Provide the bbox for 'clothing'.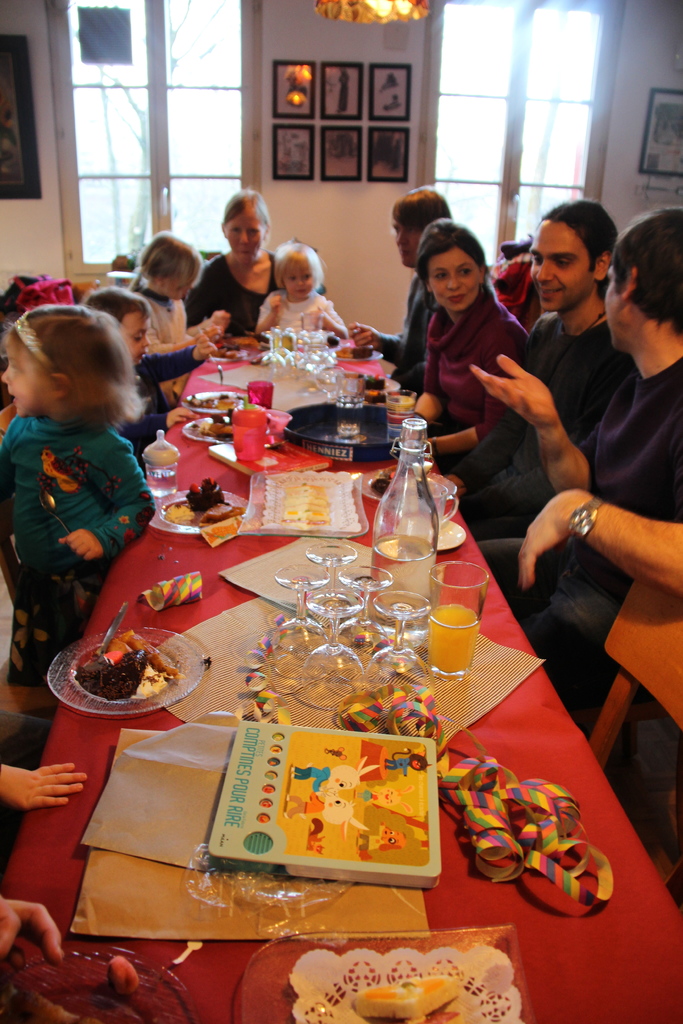
490/311/609/510.
